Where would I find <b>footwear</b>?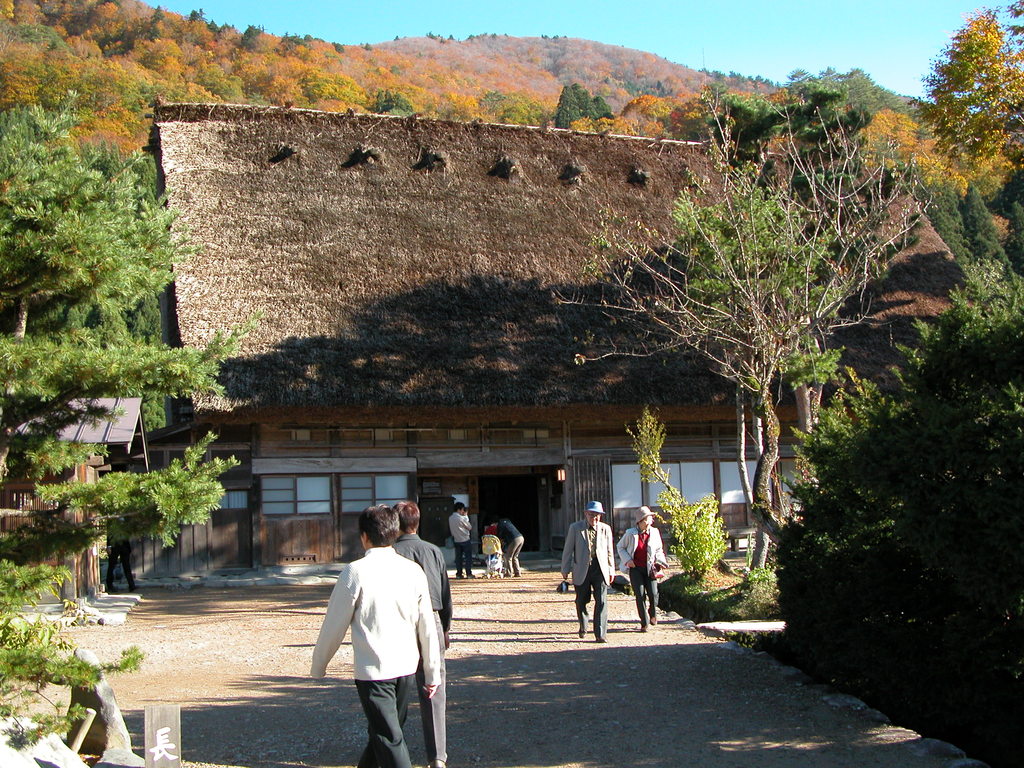
At region(593, 633, 609, 644).
